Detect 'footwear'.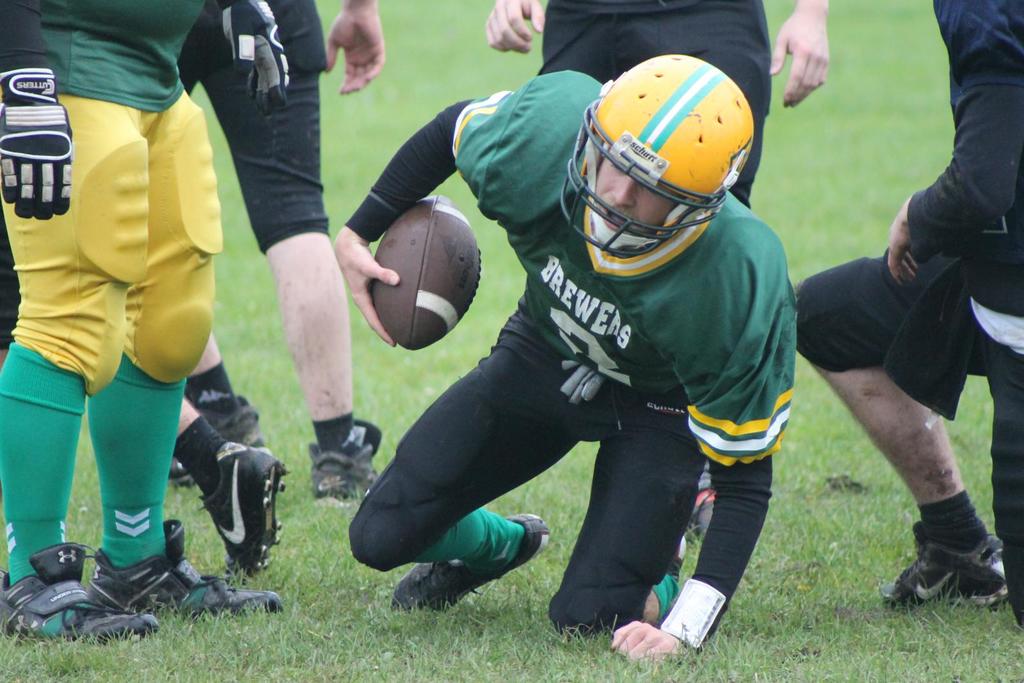
Detected at [left=305, top=417, right=387, bottom=501].
